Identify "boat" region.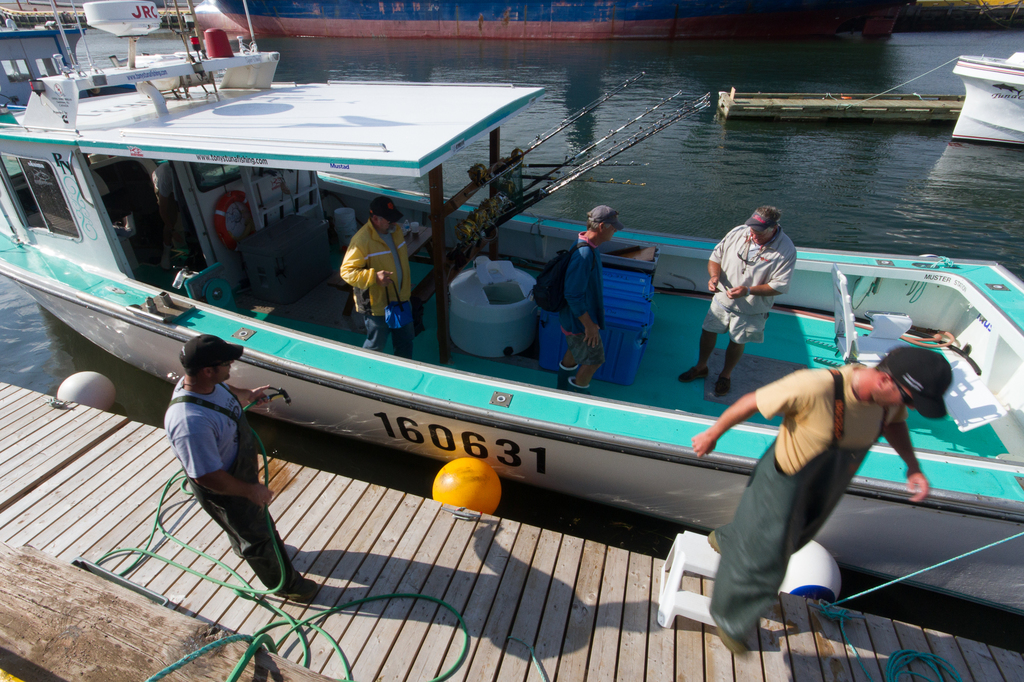
Region: [715,85,969,119].
